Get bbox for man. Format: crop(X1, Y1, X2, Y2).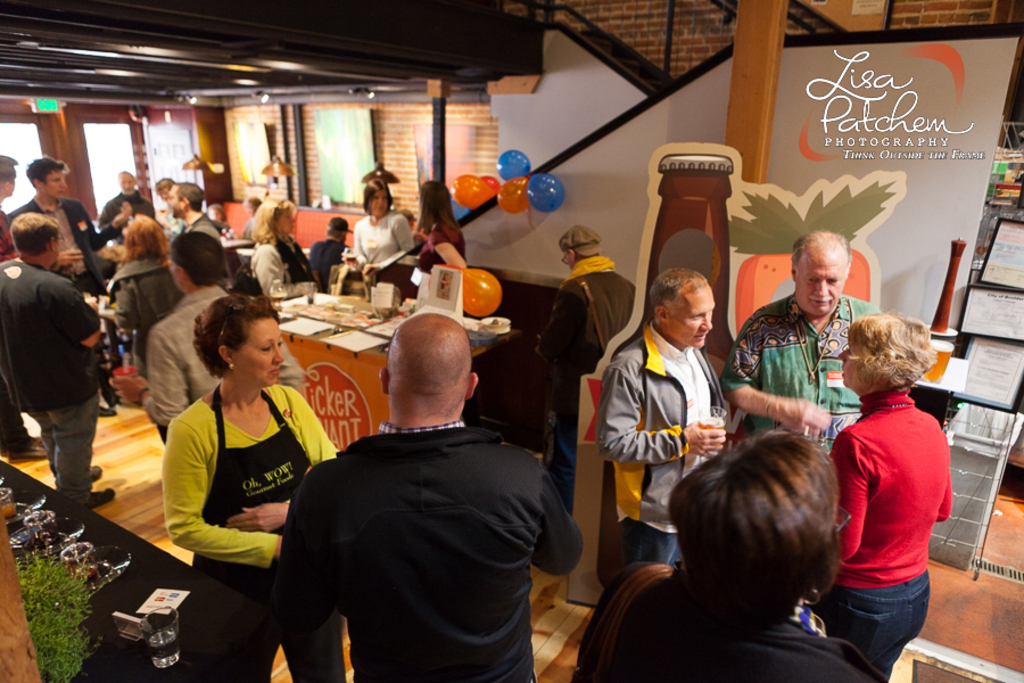
crop(101, 170, 162, 234).
